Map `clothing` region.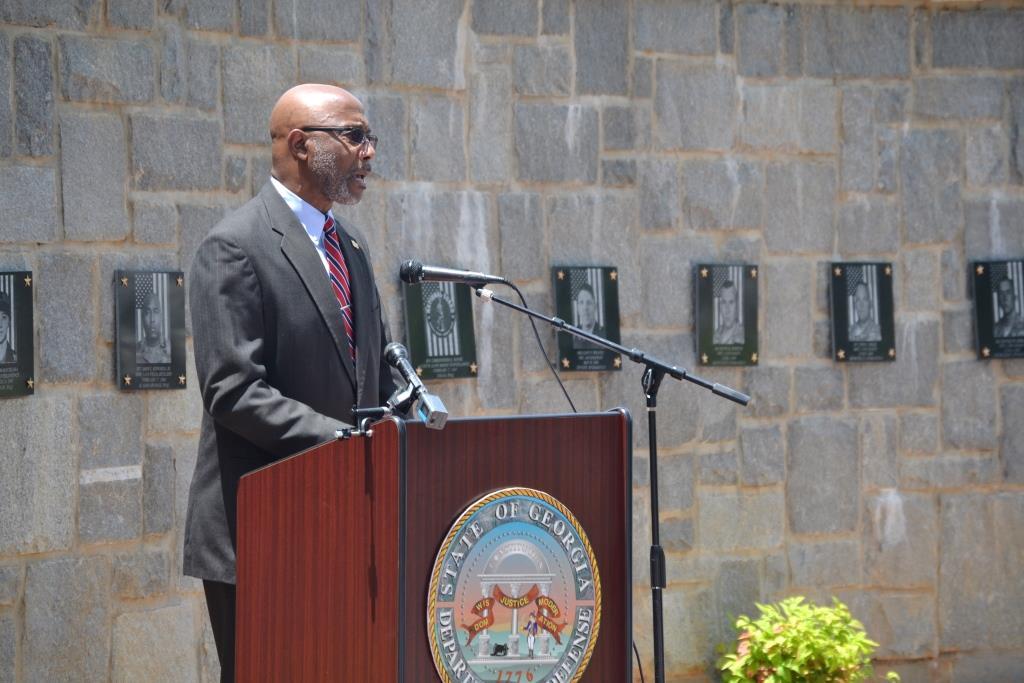
Mapped to region(187, 179, 415, 682).
